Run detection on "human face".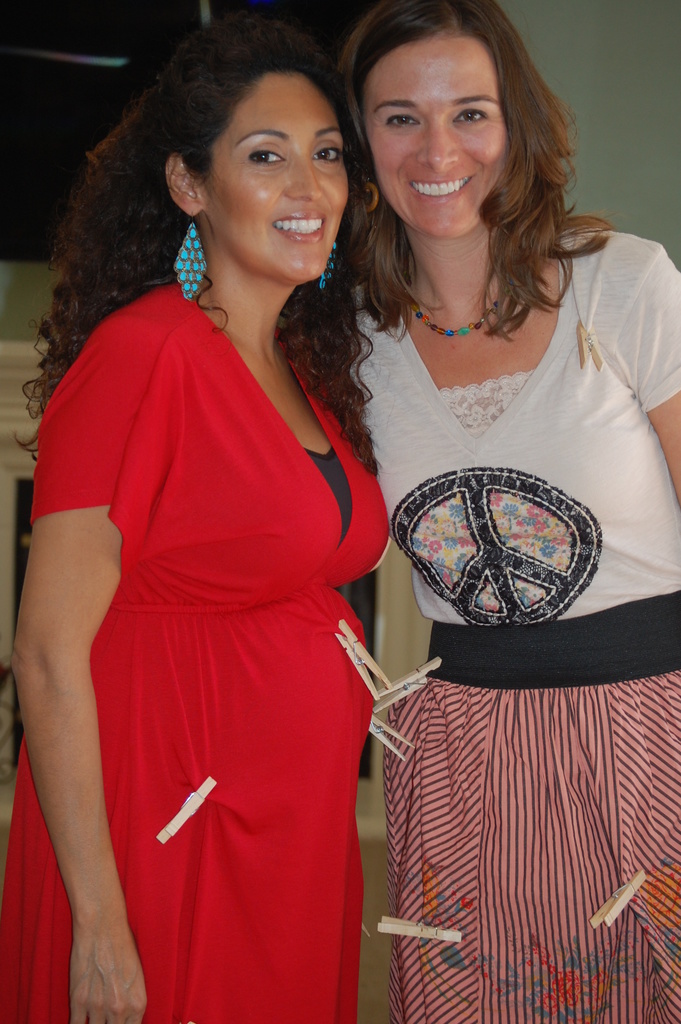
Result: Rect(361, 26, 514, 236).
